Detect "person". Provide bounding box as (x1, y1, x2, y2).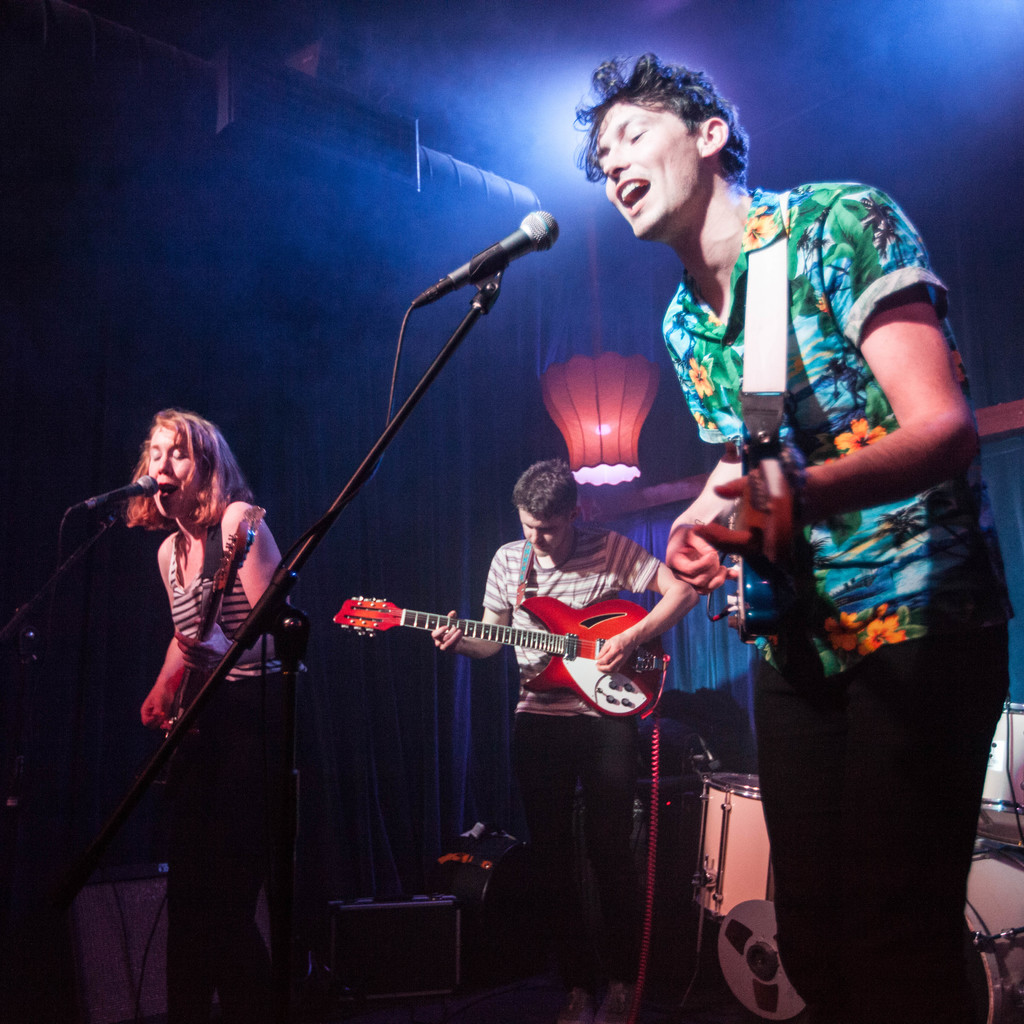
(426, 454, 705, 1021).
